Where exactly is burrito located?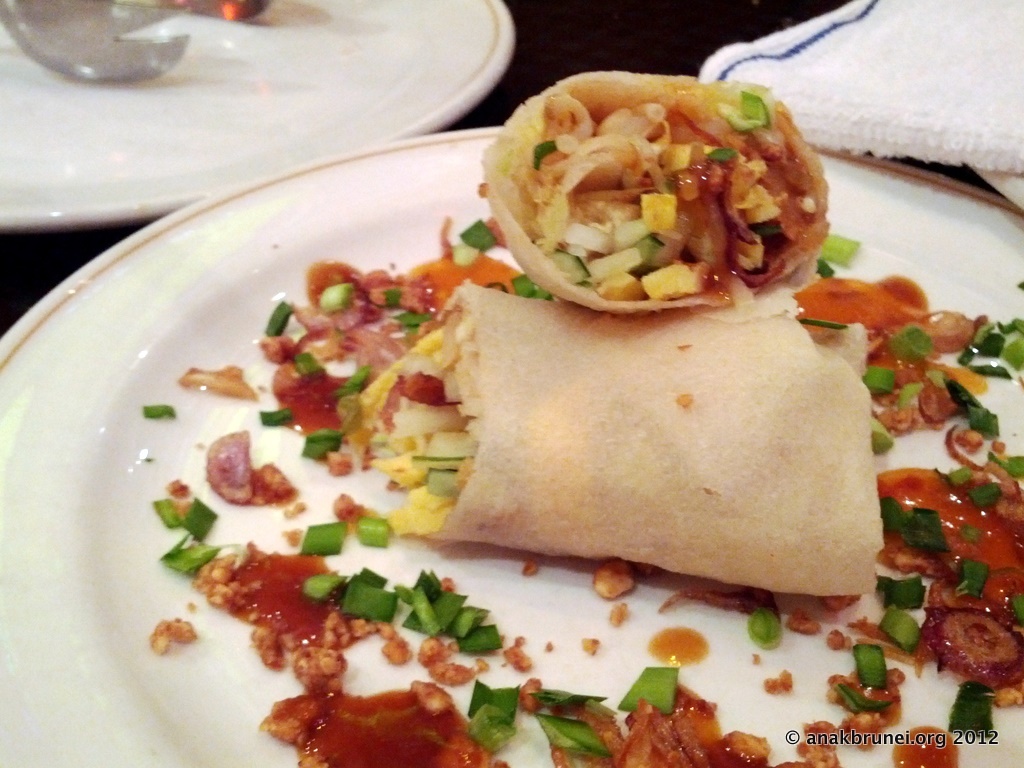
Its bounding box is (361,278,888,596).
